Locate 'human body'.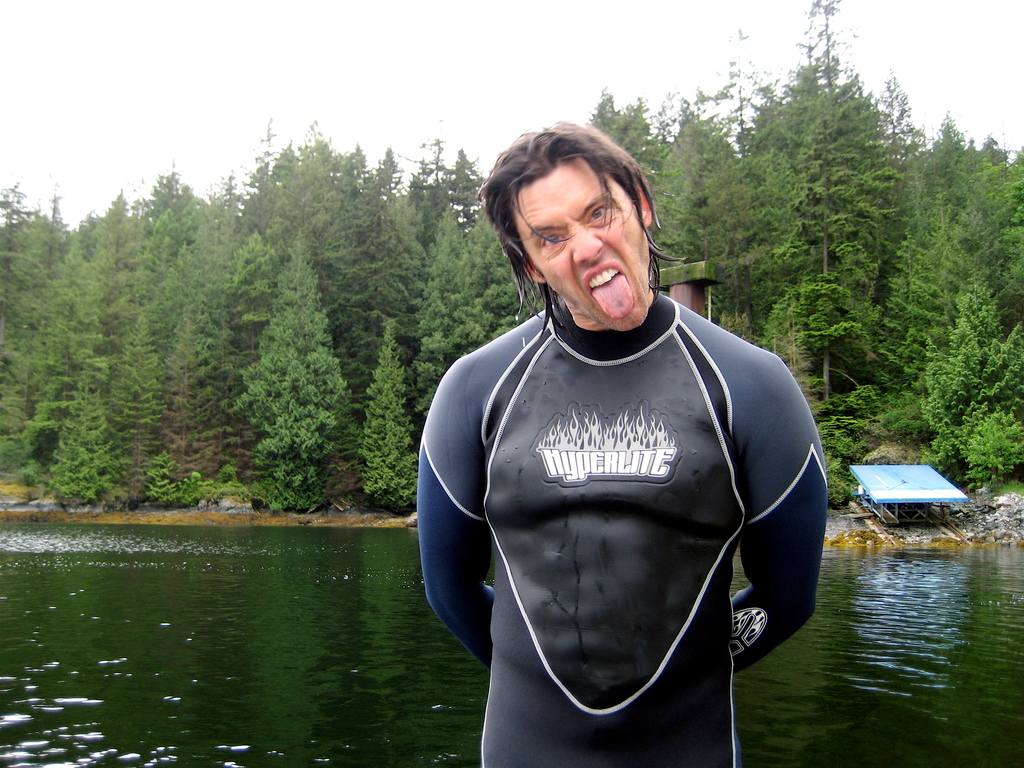
Bounding box: [370,125,839,767].
